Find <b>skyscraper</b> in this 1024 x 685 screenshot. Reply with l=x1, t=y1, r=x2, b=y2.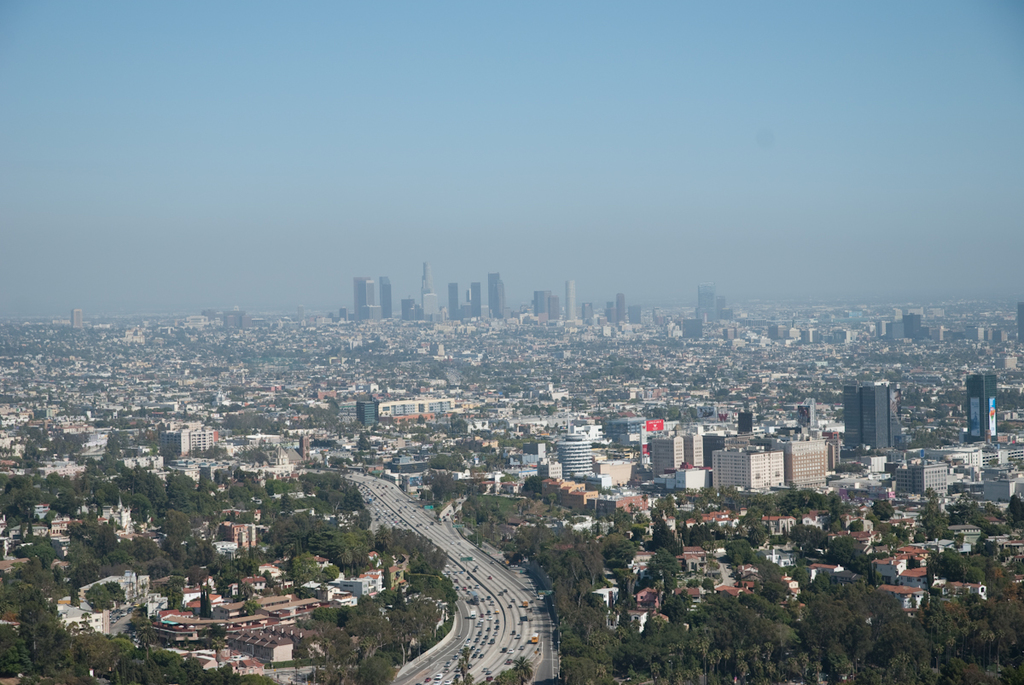
l=699, t=281, r=714, b=309.
